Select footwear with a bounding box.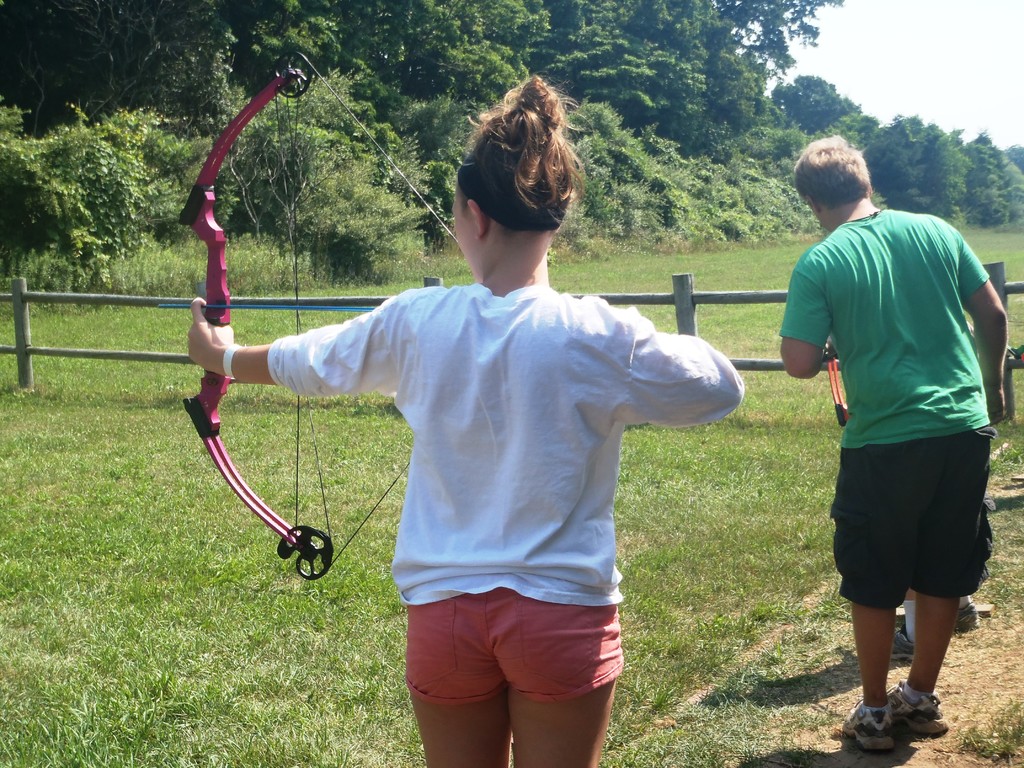
box=[890, 627, 918, 661].
